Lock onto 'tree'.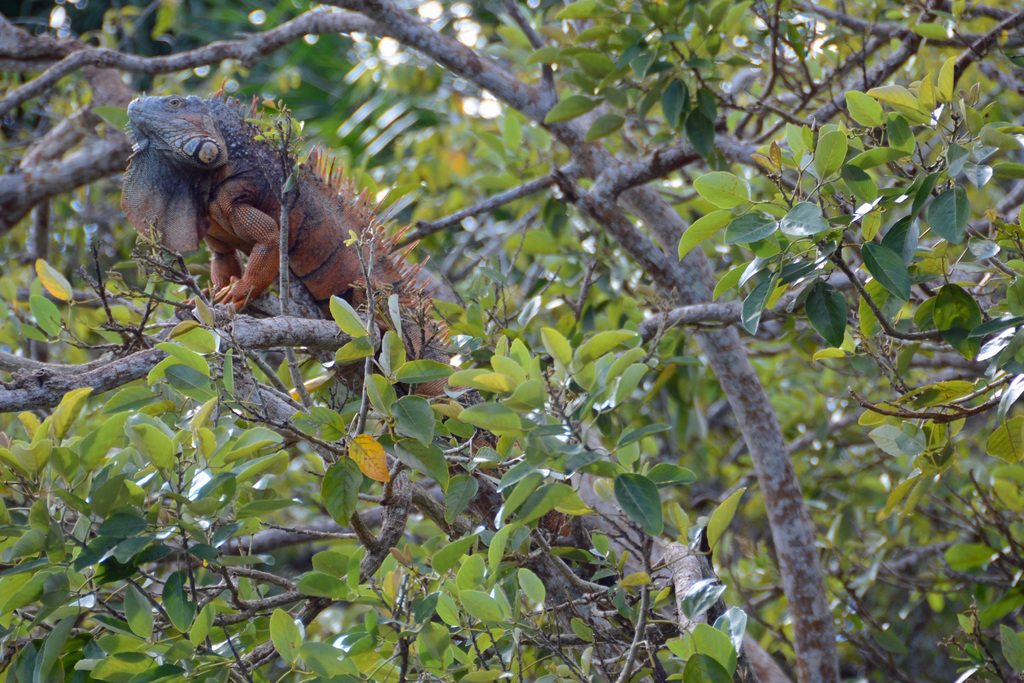
Locked: 209,0,999,671.
